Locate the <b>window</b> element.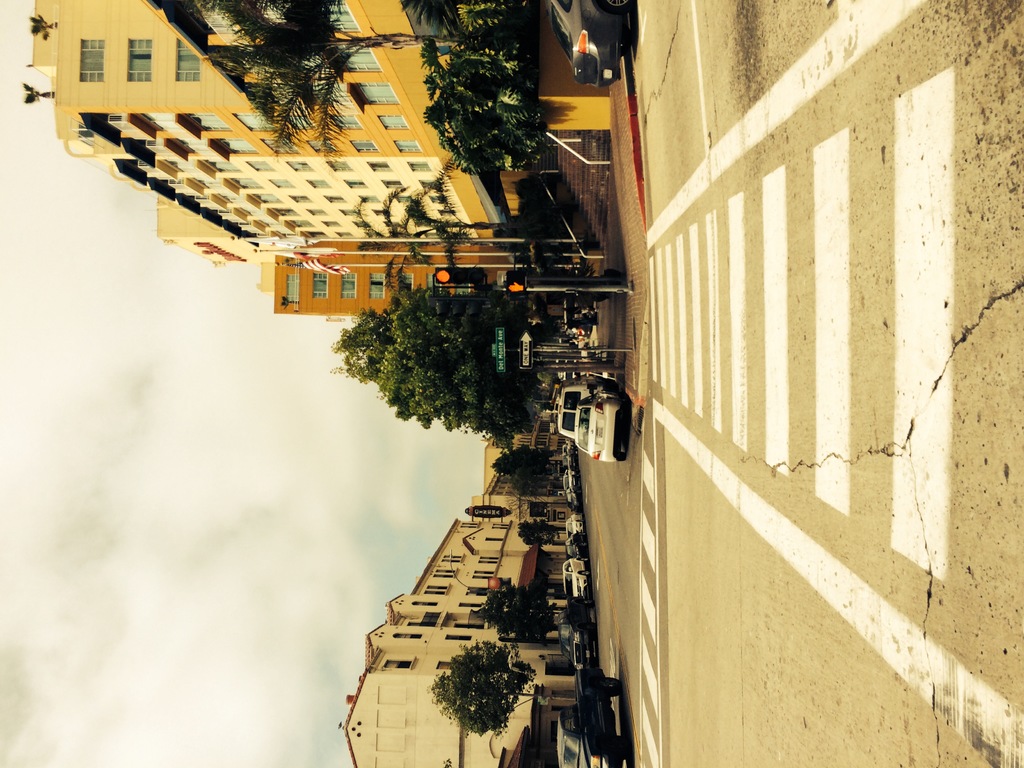
Element bbox: (x1=467, y1=586, x2=486, y2=593).
